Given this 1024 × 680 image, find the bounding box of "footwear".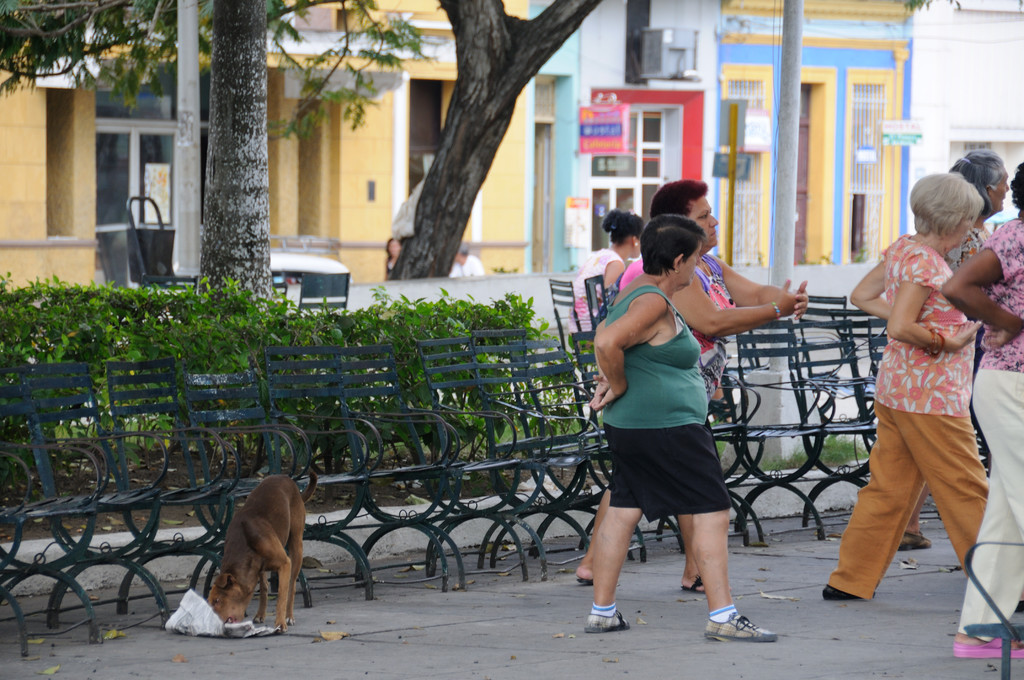
detection(584, 609, 633, 635).
